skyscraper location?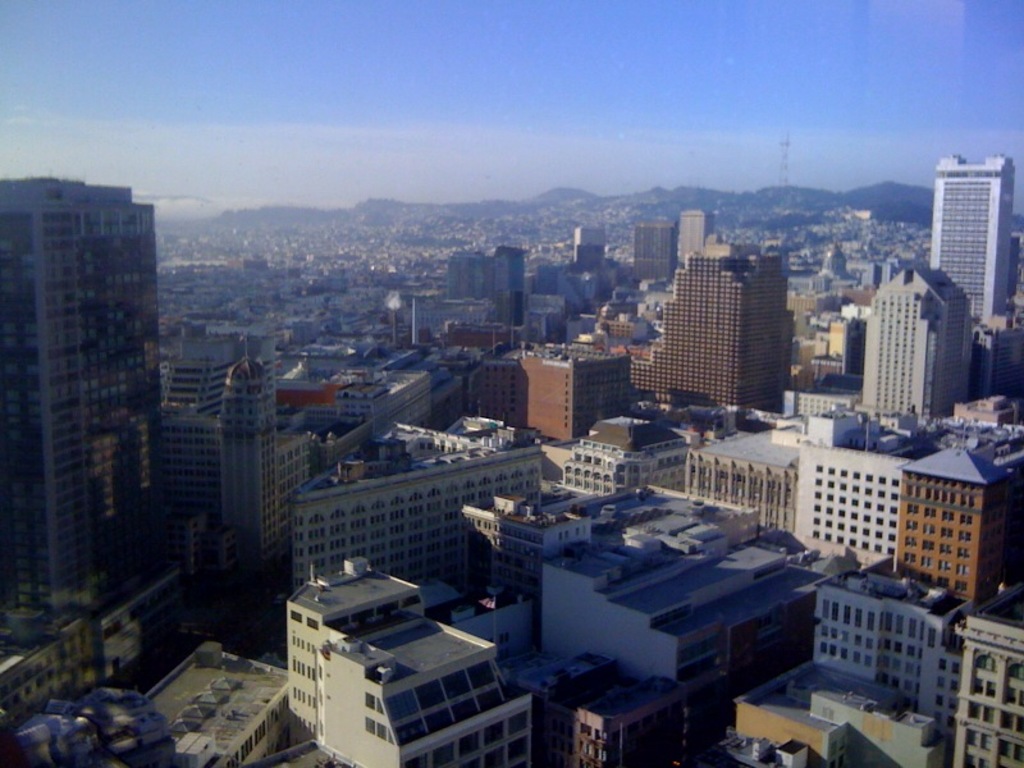
bbox=[146, 343, 307, 594]
